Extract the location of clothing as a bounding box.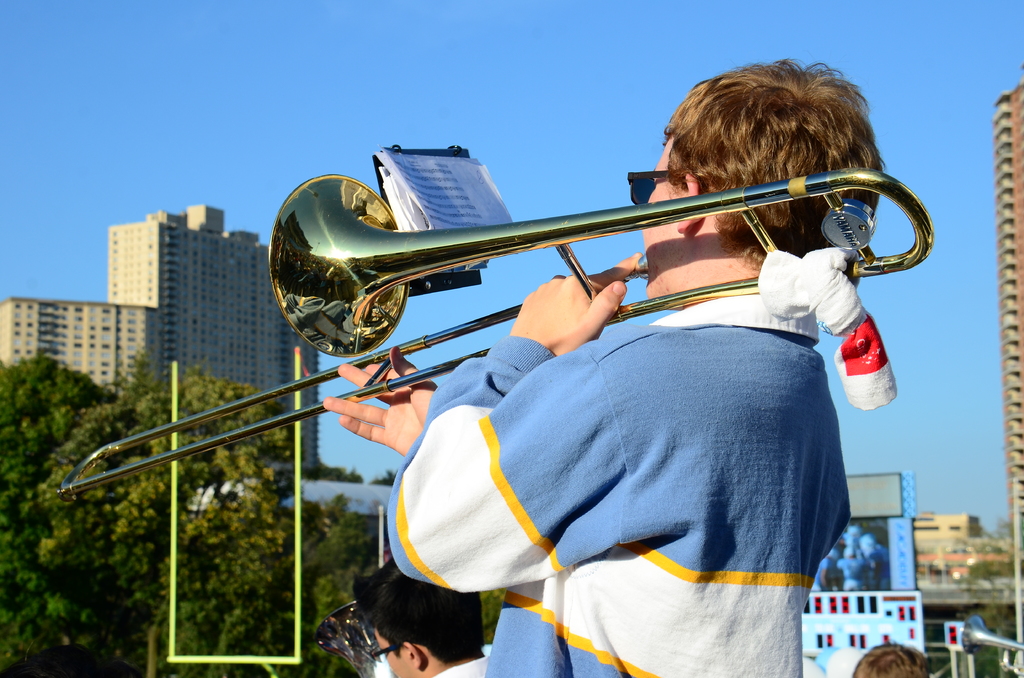
[left=796, top=649, right=824, bottom=677].
